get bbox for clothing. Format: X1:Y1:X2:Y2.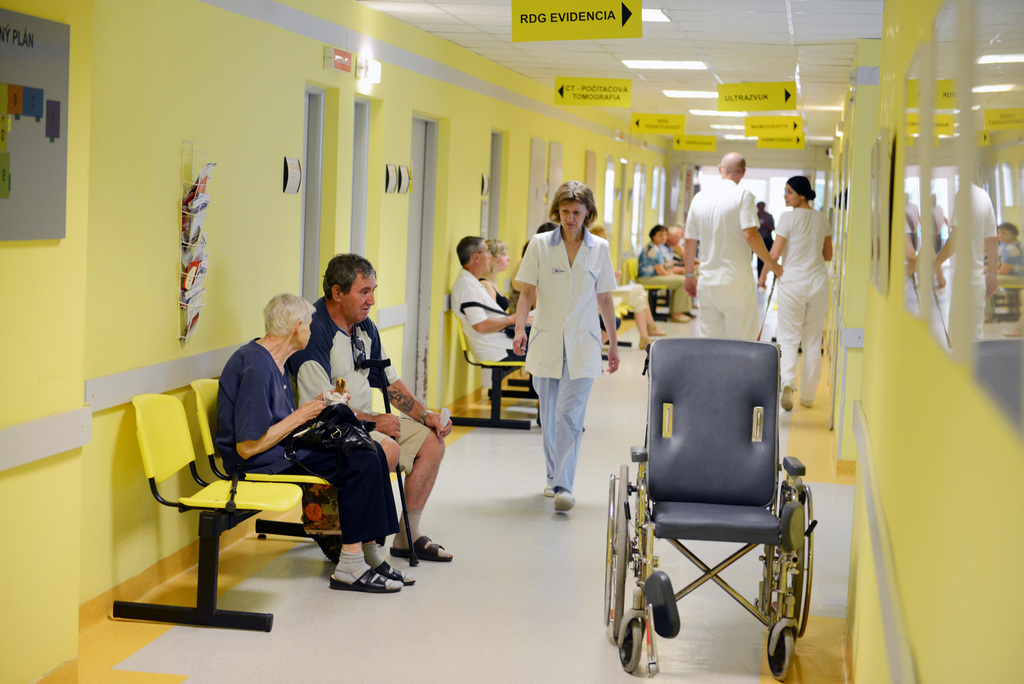
616:283:648:314.
